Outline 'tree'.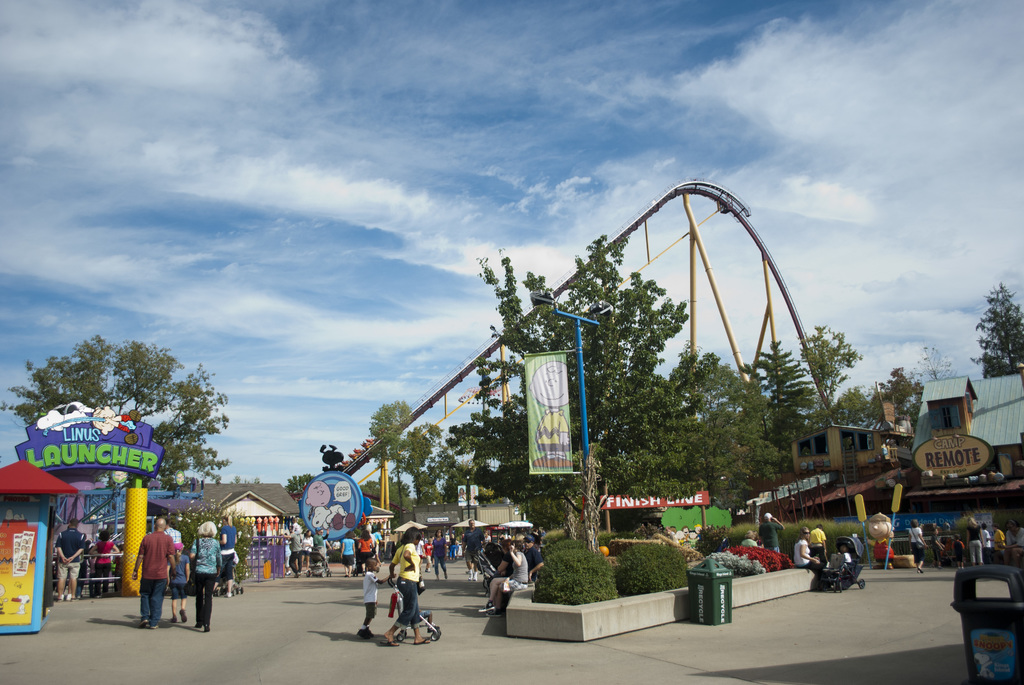
Outline: 287:472:317:505.
